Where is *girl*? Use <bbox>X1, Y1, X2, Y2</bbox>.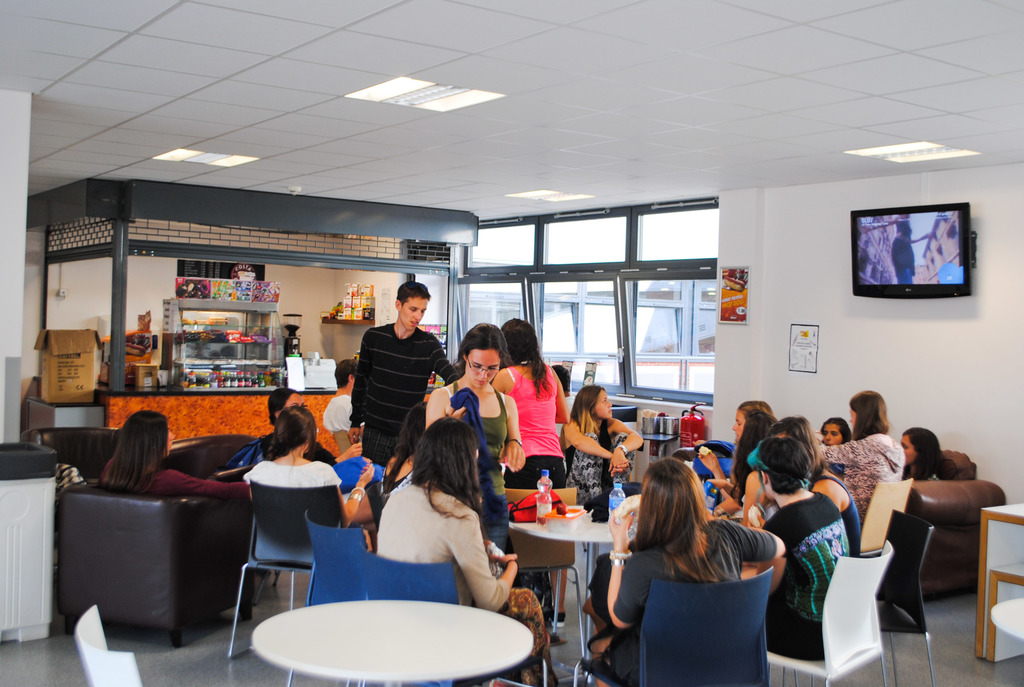
<bbox>492, 316, 567, 486</bbox>.
